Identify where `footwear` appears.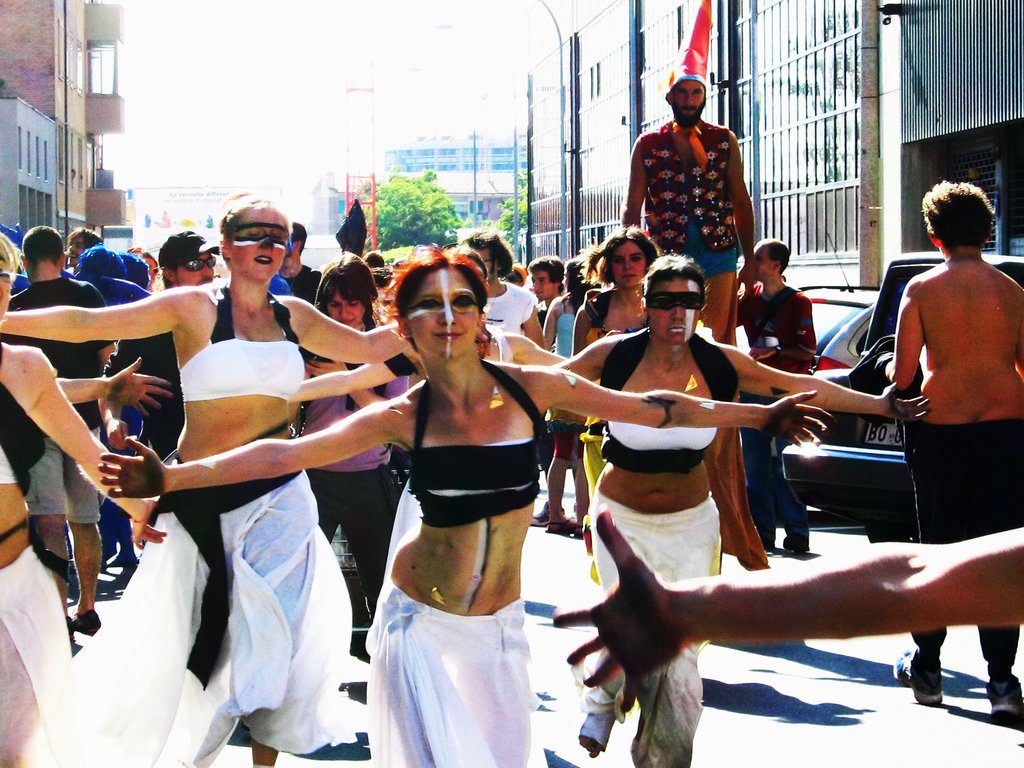
Appears at bbox=(532, 508, 563, 525).
